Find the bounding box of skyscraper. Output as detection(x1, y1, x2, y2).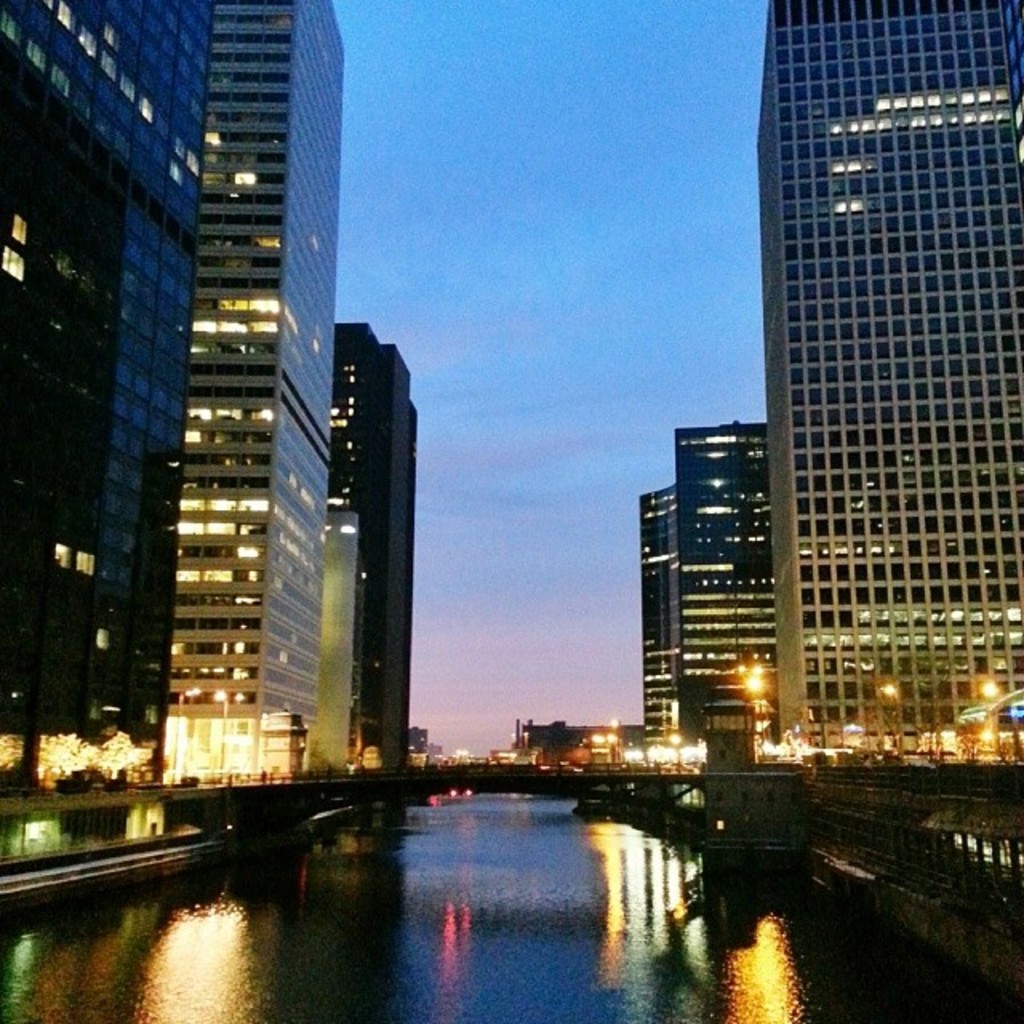
detection(0, 0, 197, 827).
